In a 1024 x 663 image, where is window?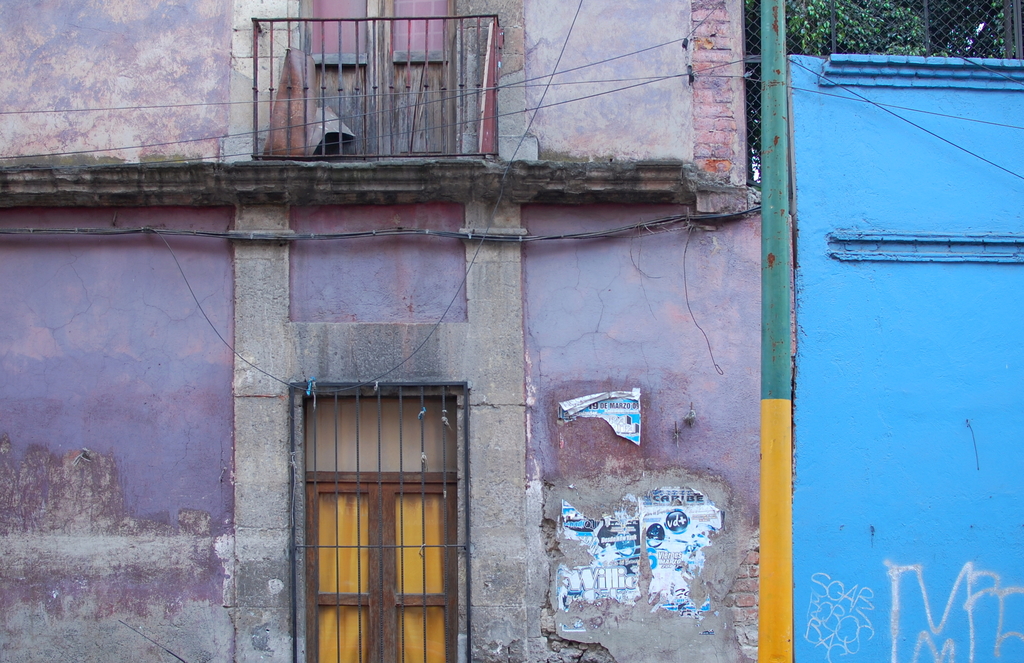
291 382 472 662.
